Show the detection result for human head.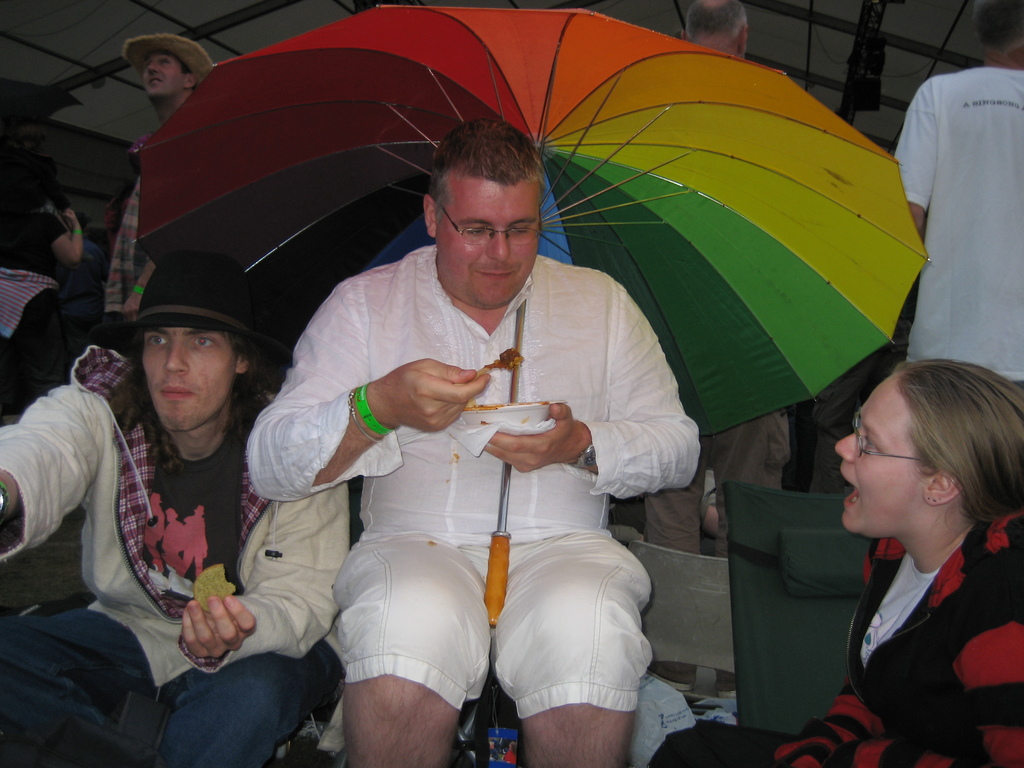
<region>111, 278, 268, 415</region>.
